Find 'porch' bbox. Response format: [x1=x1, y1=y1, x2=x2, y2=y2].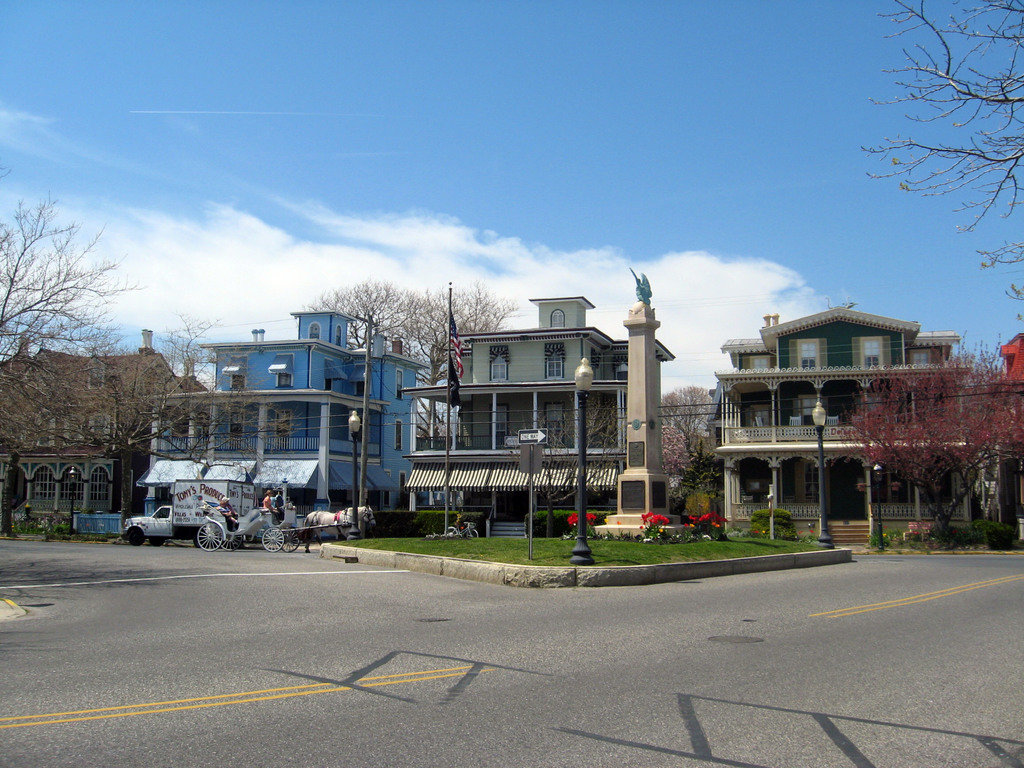
[x1=12, y1=497, x2=108, y2=525].
